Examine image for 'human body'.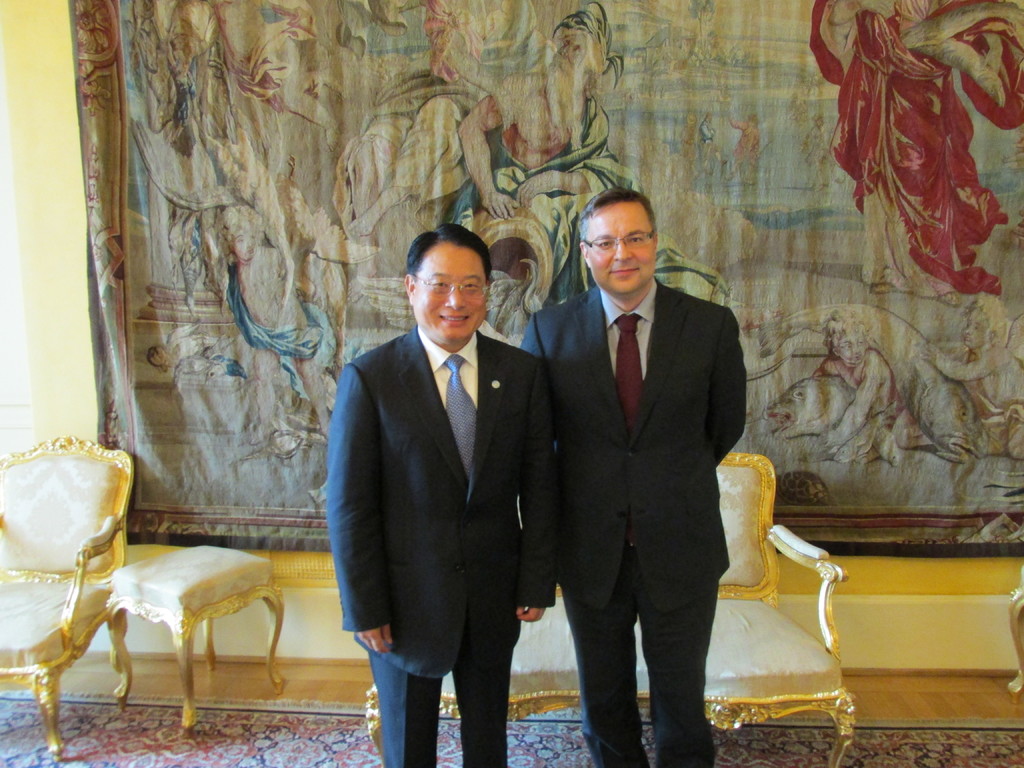
Examination result: x1=923, y1=290, x2=1023, y2=451.
